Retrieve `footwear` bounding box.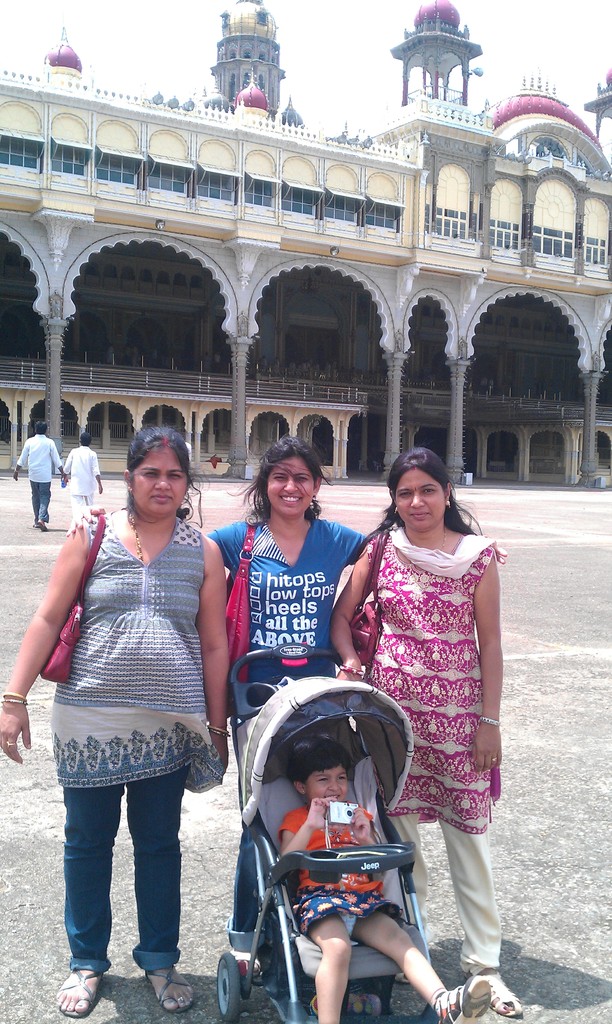
Bounding box: {"left": 476, "top": 977, "right": 523, "bottom": 1021}.
